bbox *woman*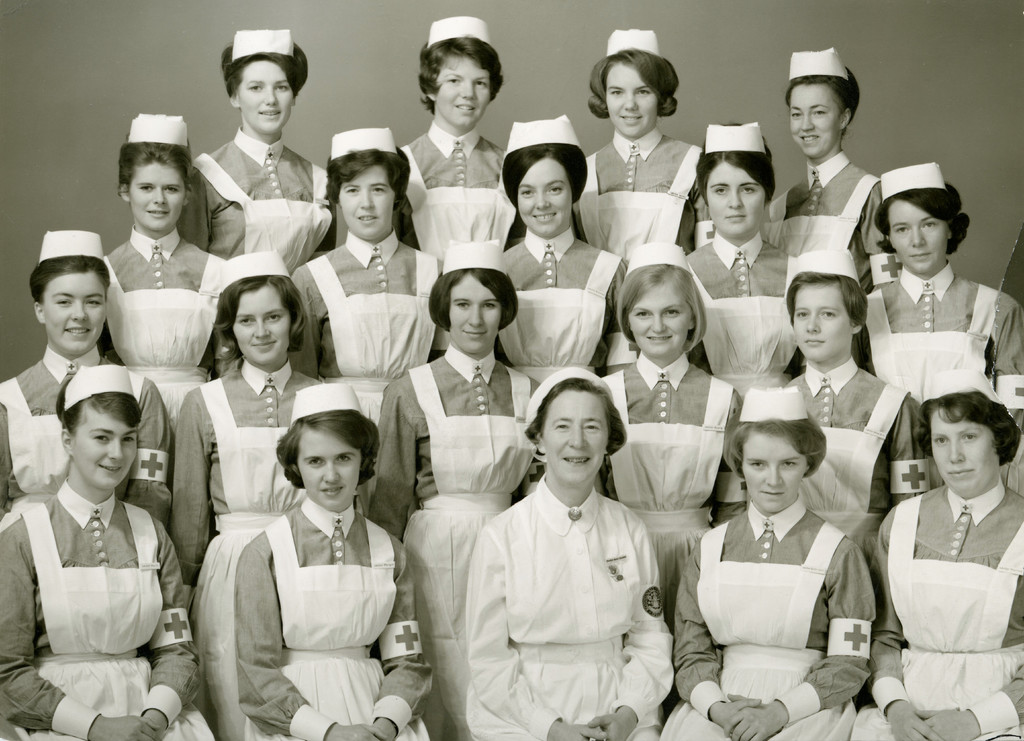
[left=493, top=113, right=634, bottom=387]
